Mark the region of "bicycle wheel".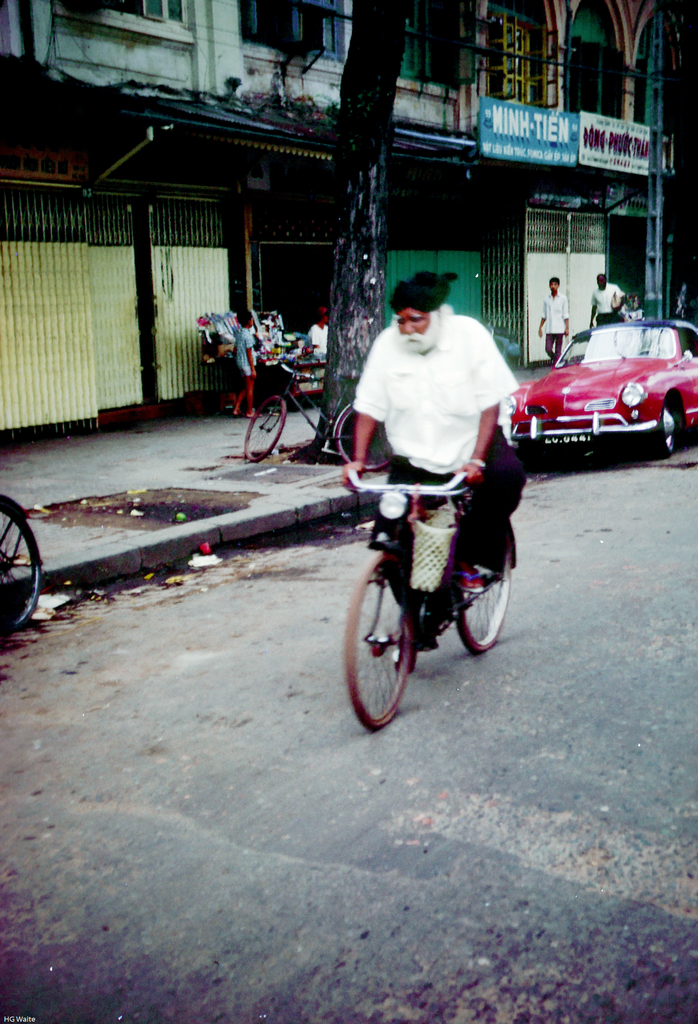
Region: box=[245, 400, 287, 465].
